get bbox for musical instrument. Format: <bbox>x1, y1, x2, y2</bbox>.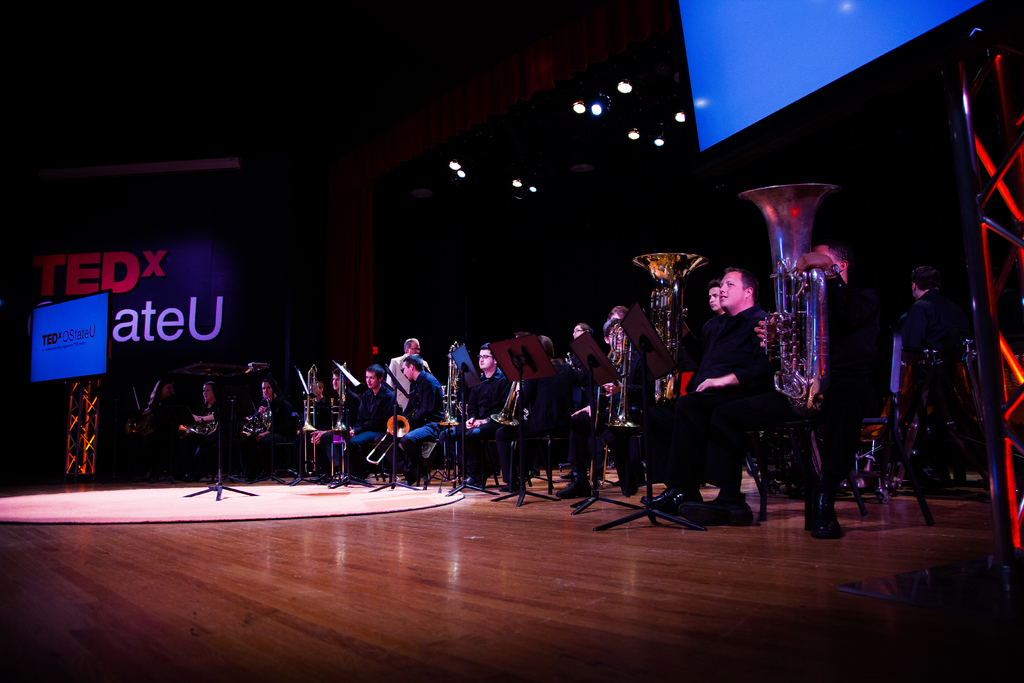
<bbox>602, 310, 636, 427</bbox>.
